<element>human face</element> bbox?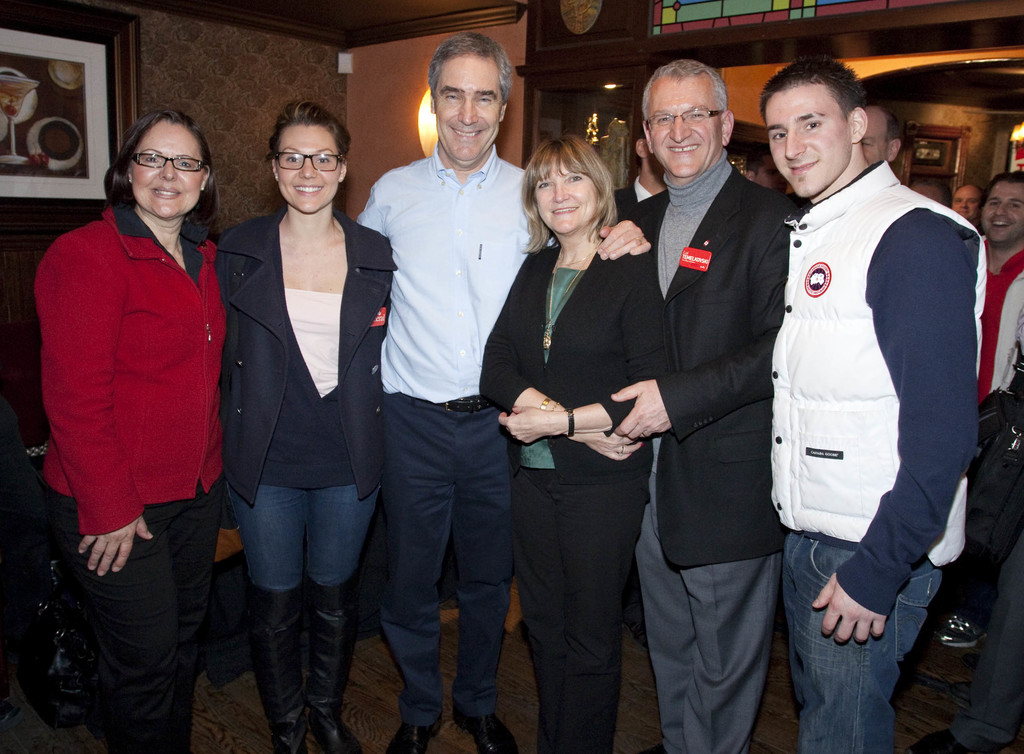
{"x1": 649, "y1": 68, "x2": 717, "y2": 179}
